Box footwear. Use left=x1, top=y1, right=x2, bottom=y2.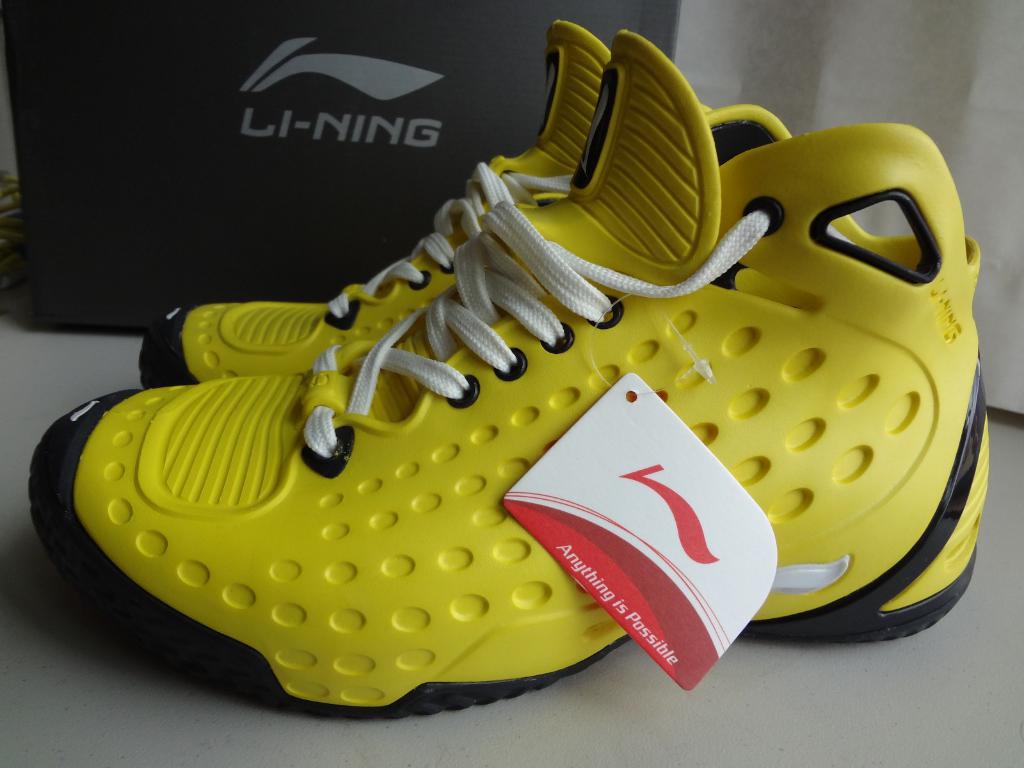
left=34, top=51, right=990, bottom=740.
